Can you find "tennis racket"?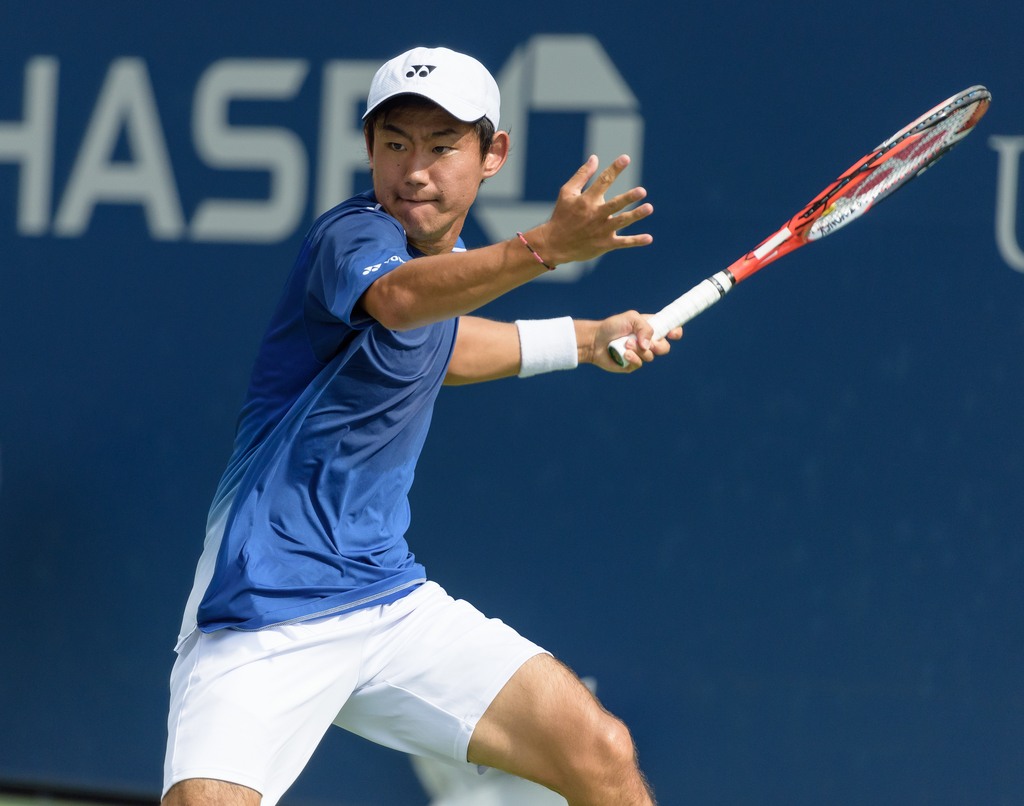
Yes, bounding box: {"x1": 604, "y1": 85, "x2": 995, "y2": 370}.
